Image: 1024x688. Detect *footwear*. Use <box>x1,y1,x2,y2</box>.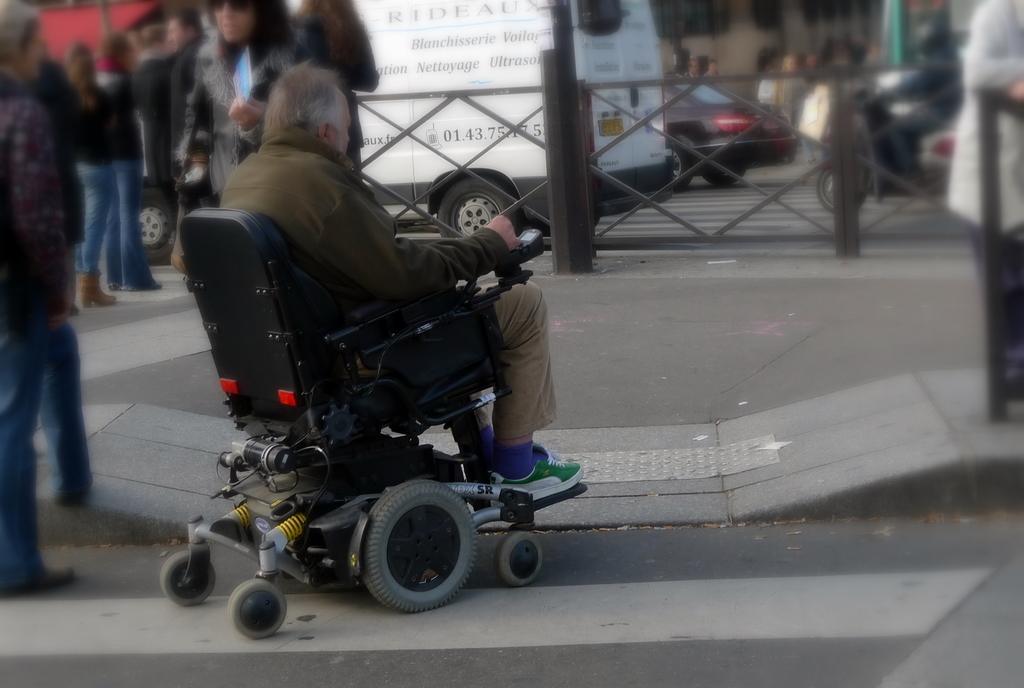
<box>0,559,85,602</box>.
